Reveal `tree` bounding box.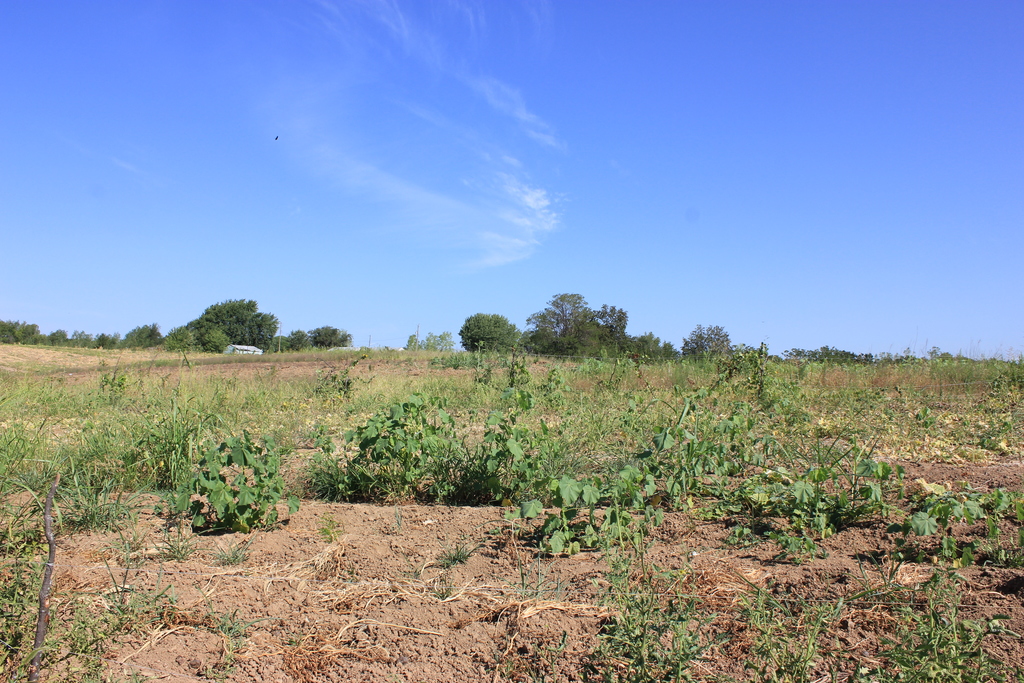
Revealed: pyautogui.locateOnScreen(166, 288, 268, 367).
